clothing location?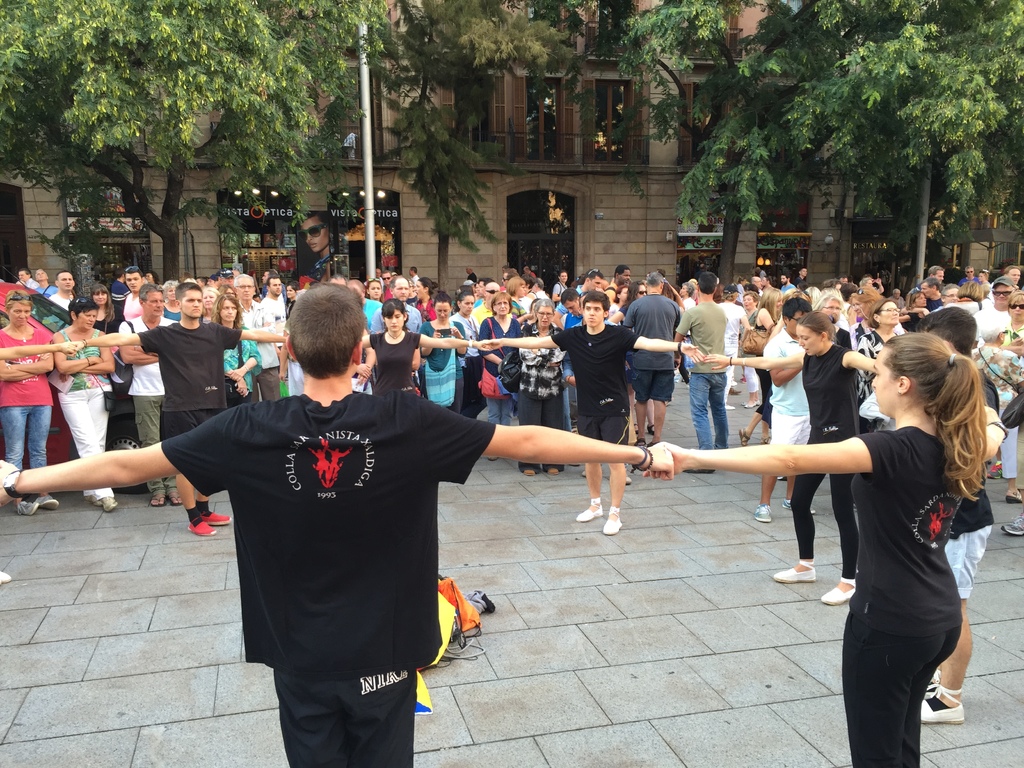
rect(220, 321, 266, 402)
